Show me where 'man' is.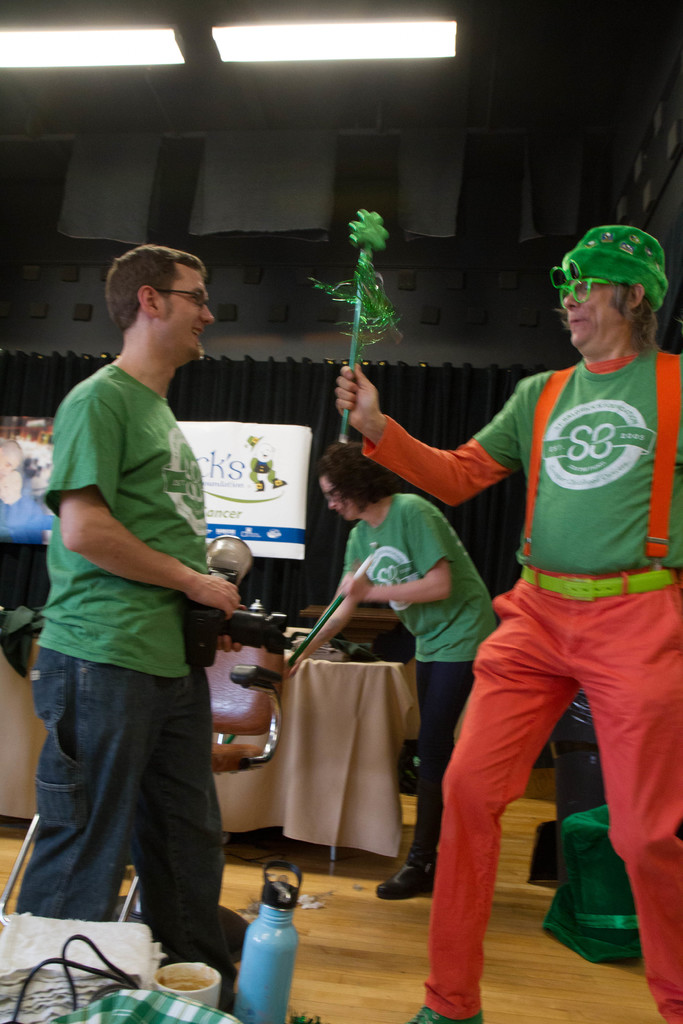
'man' is at bbox(22, 224, 255, 1023).
